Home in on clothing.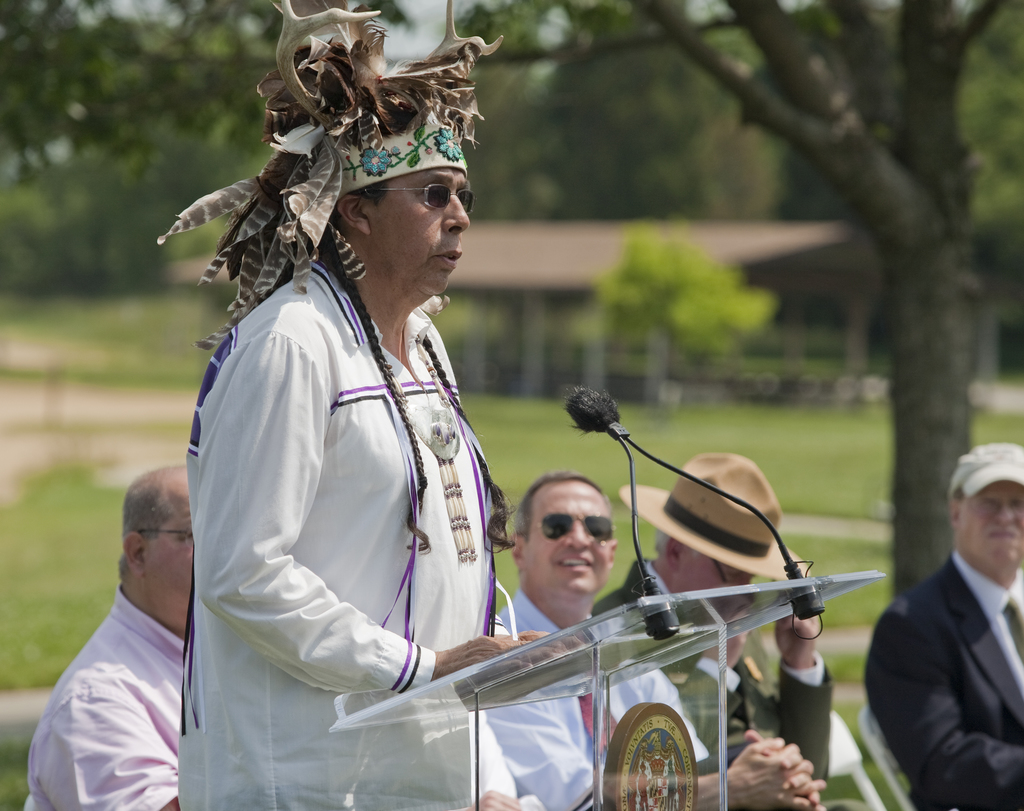
Homed in at crop(151, 172, 524, 774).
